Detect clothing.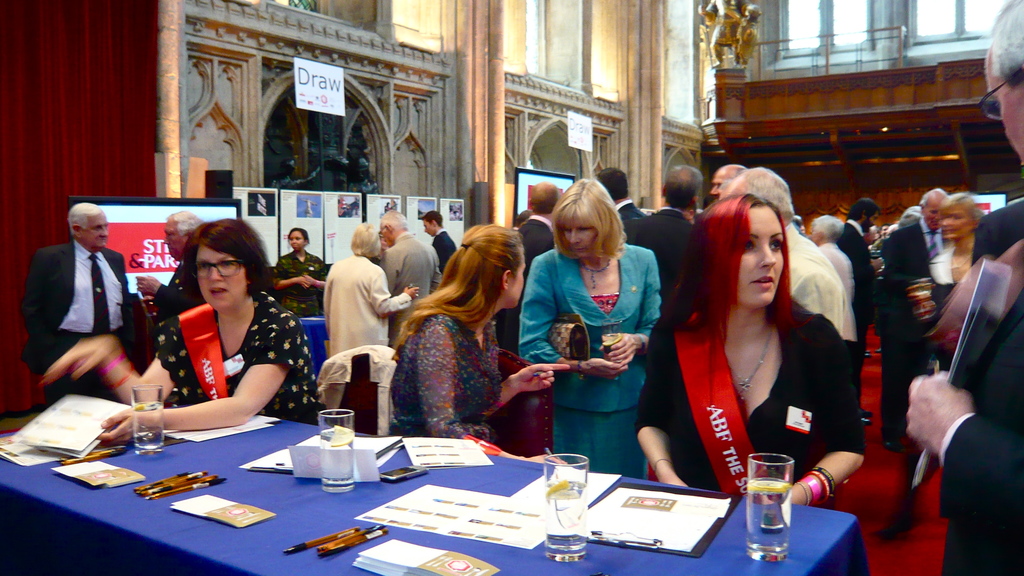
Detected at select_region(394, 234, 452, 336).
